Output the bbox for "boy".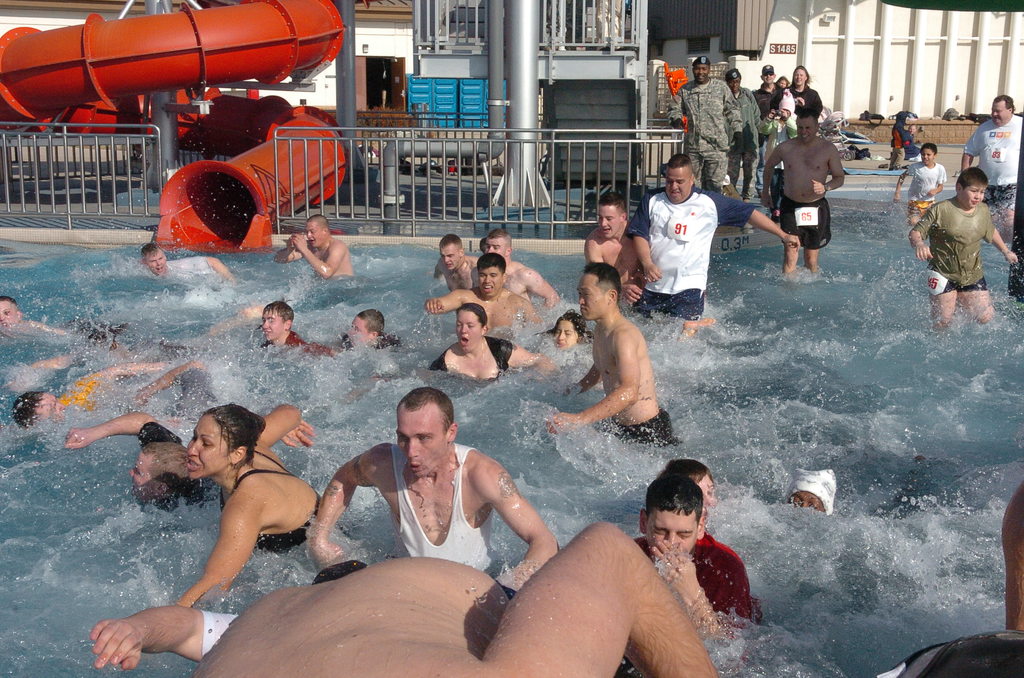
[x1=635, y1=475, x2=762, y2=660].
